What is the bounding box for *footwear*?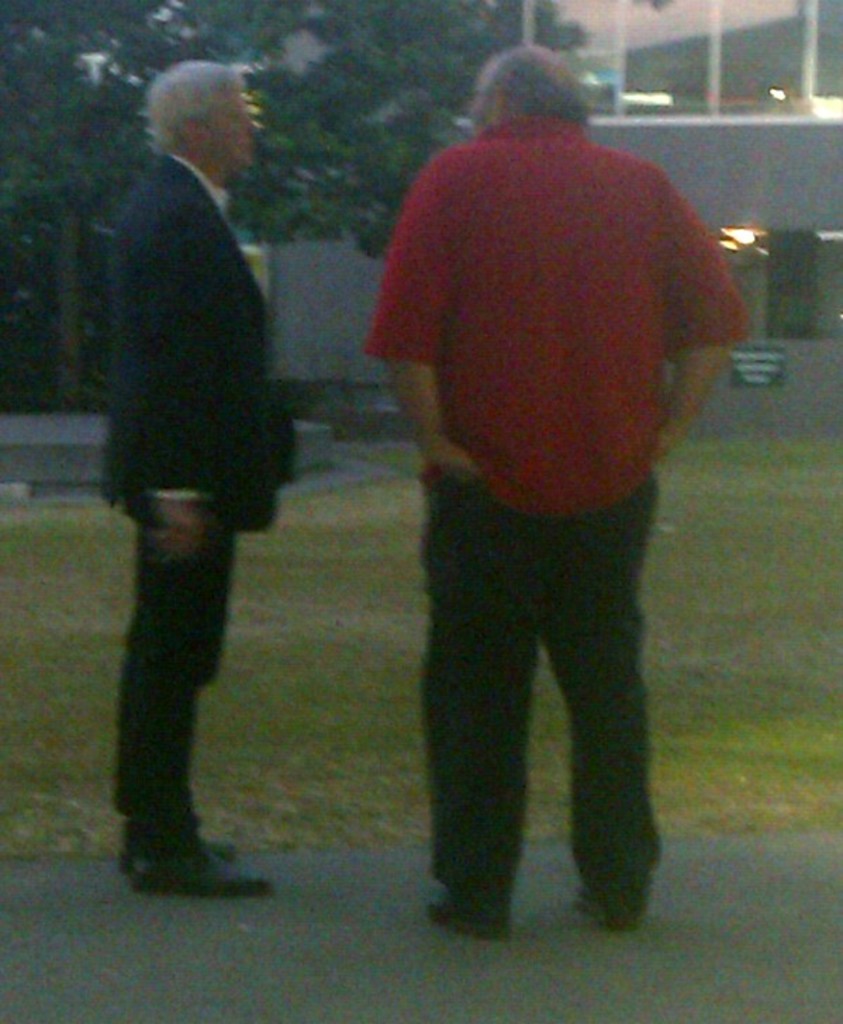
locate(570, 888, 643, 930).
